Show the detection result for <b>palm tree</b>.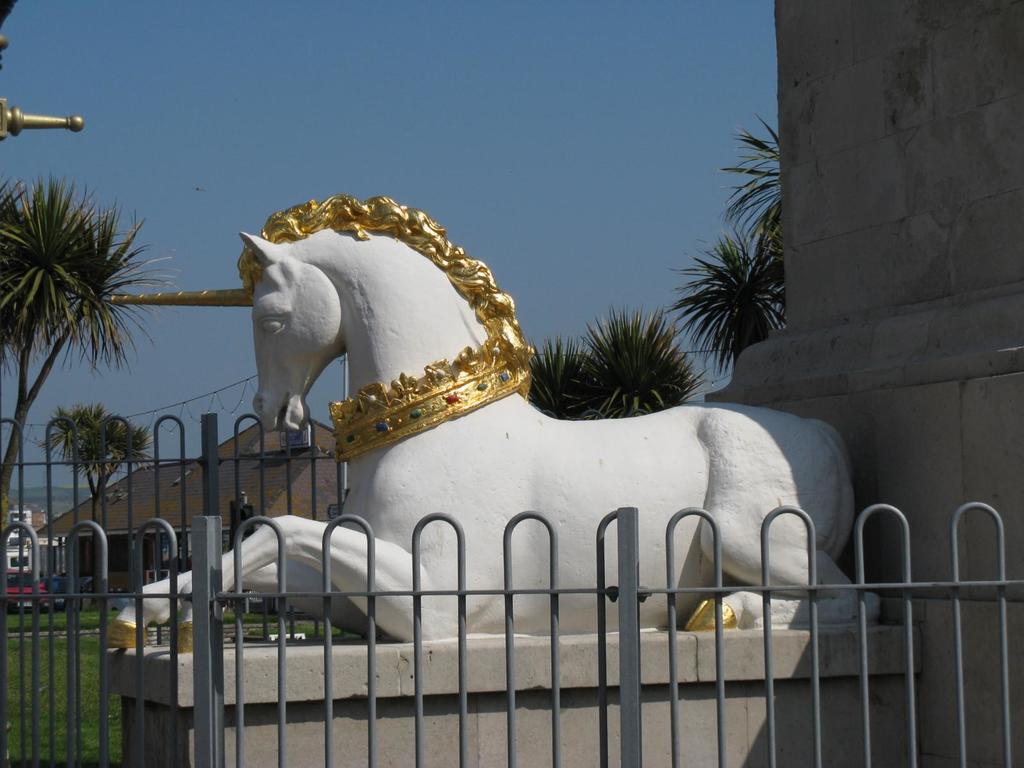
0:168:185:504.
